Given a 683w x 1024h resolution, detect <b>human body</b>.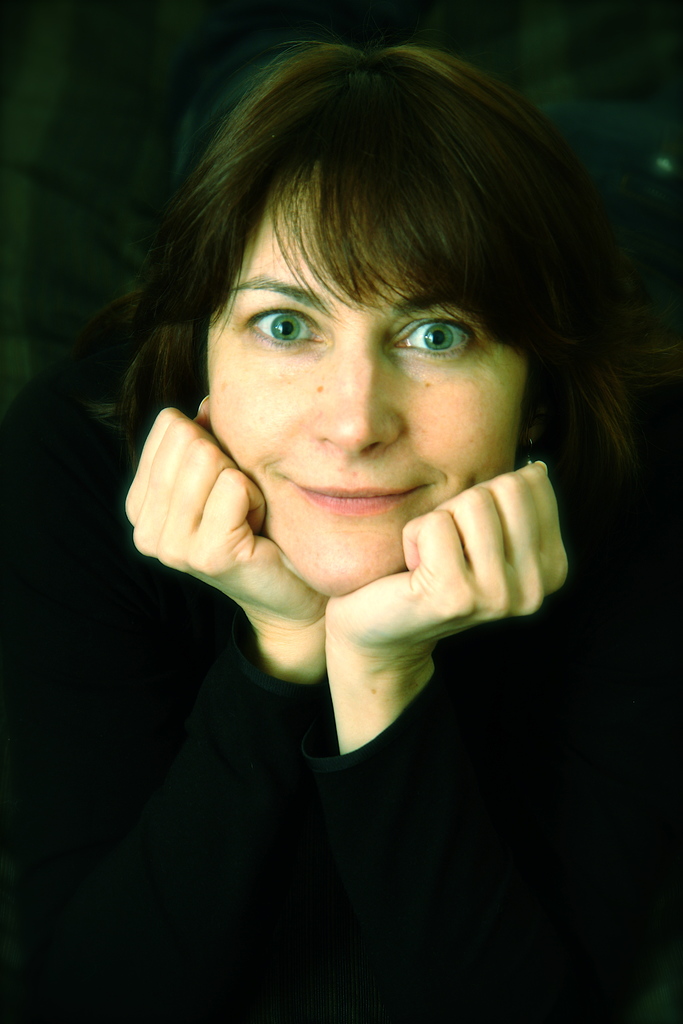
Rect(61, 106, 638, 1023).
